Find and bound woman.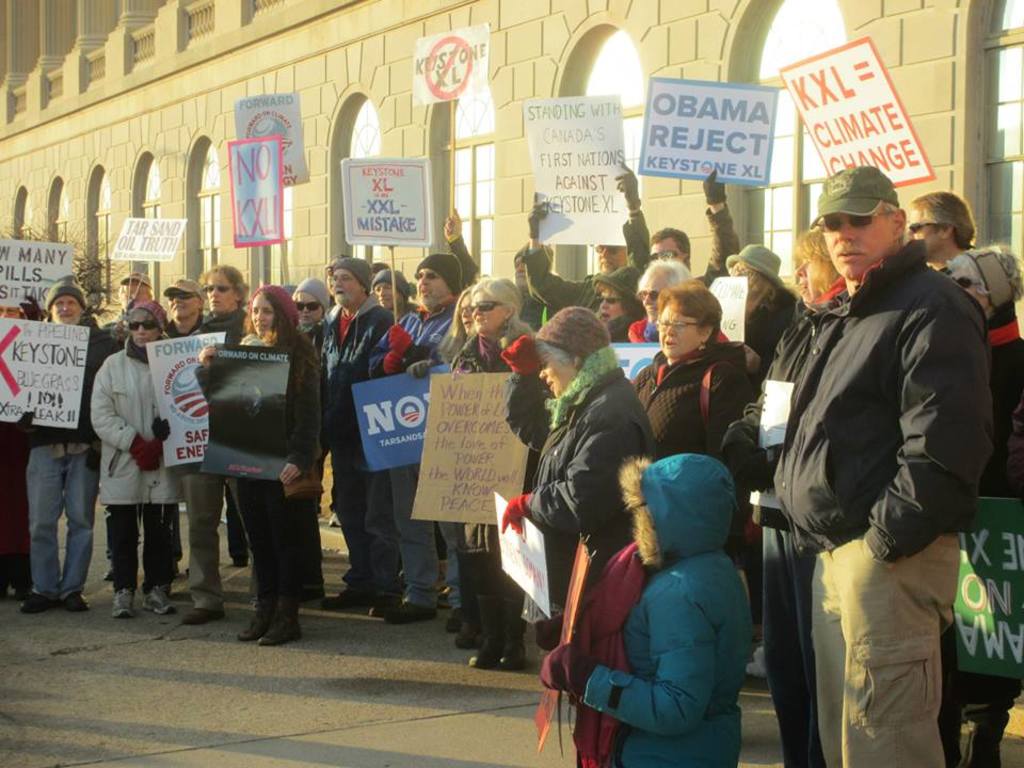
Bound: <region>443, 287, 477, 654</region>.
